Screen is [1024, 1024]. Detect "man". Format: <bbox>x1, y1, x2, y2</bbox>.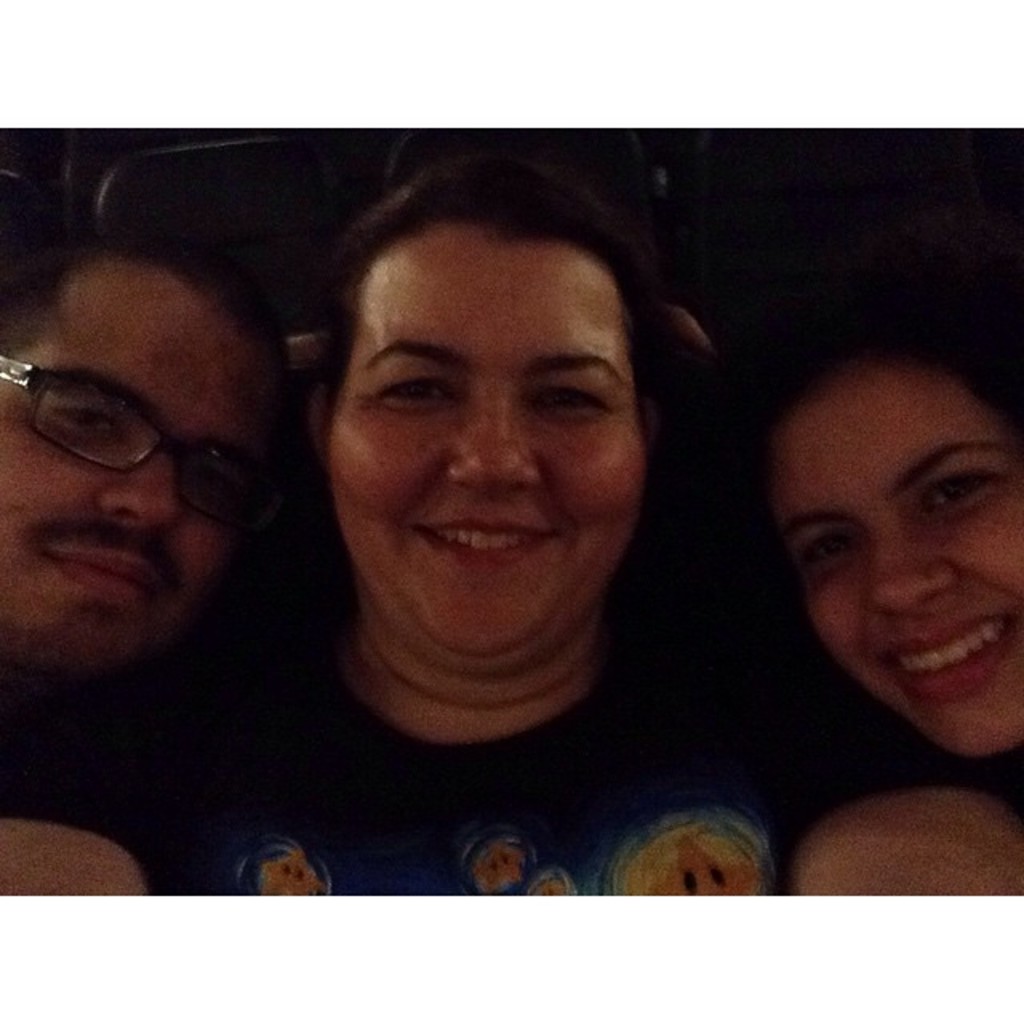
<bbox>0, 216, 301, 778</bbox>.
